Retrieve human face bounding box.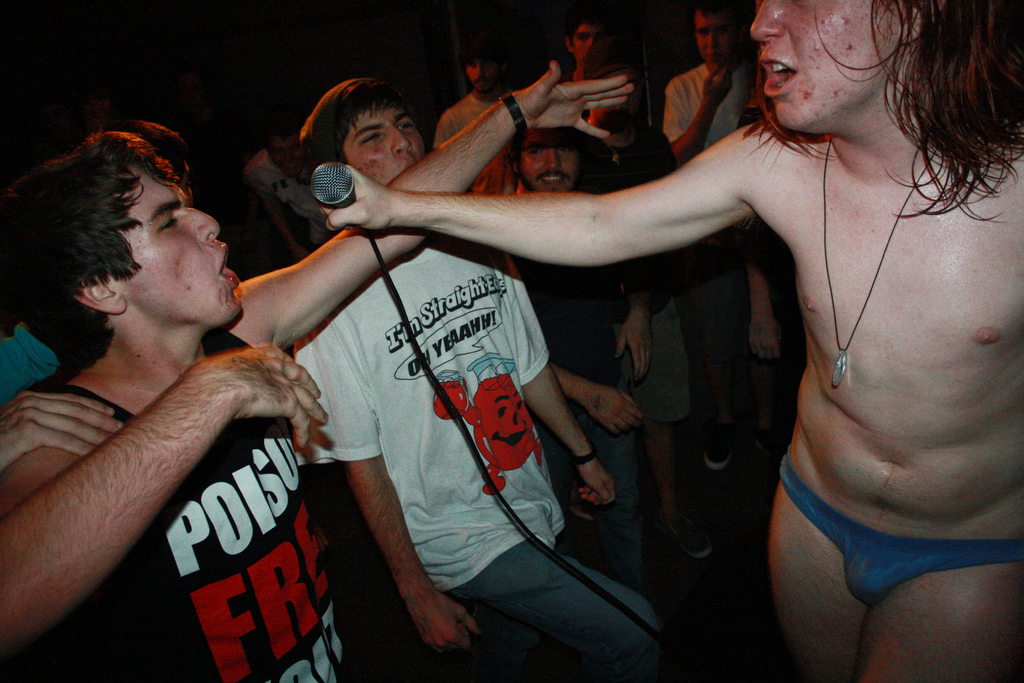
Bounding box: (left=122, top=169, right=241, bottom=325).
